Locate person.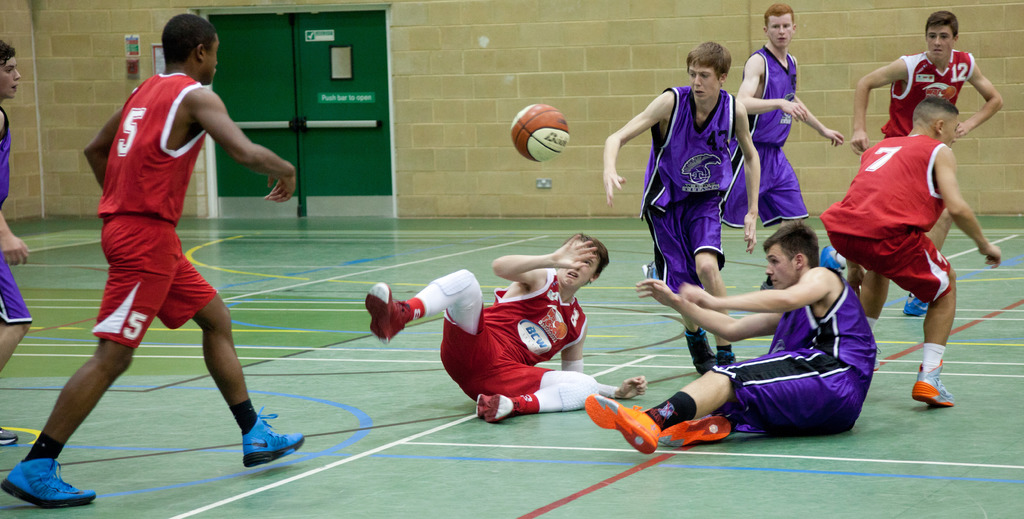
Bounding box: l=46, t=11, r=284, b=506.
